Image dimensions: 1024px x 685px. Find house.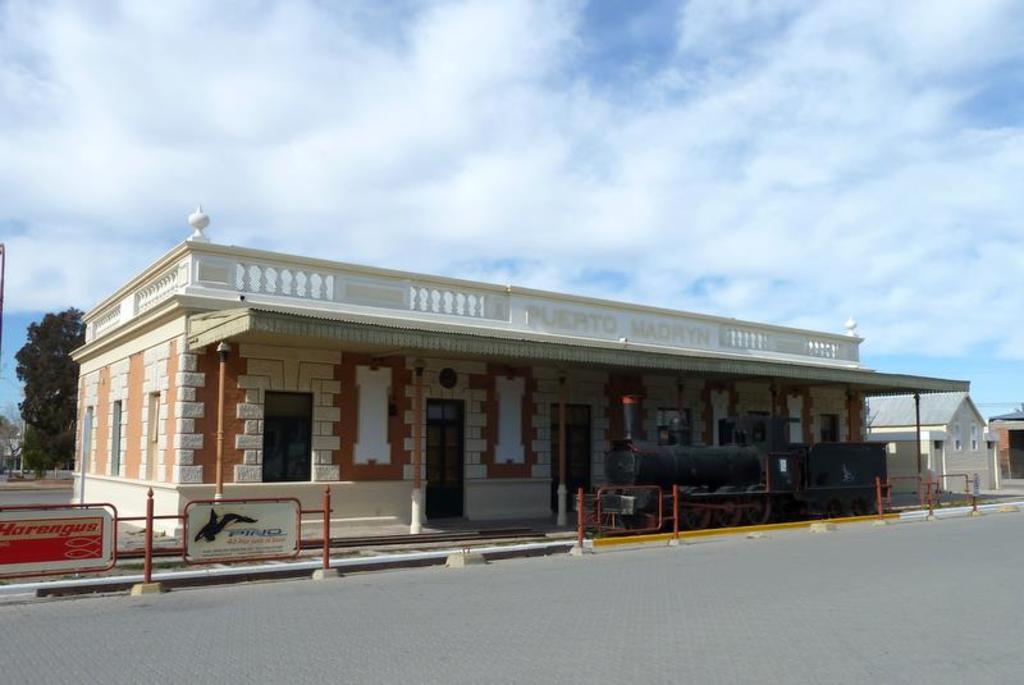
x1=65, y1=211, x2=956, y2=566.
